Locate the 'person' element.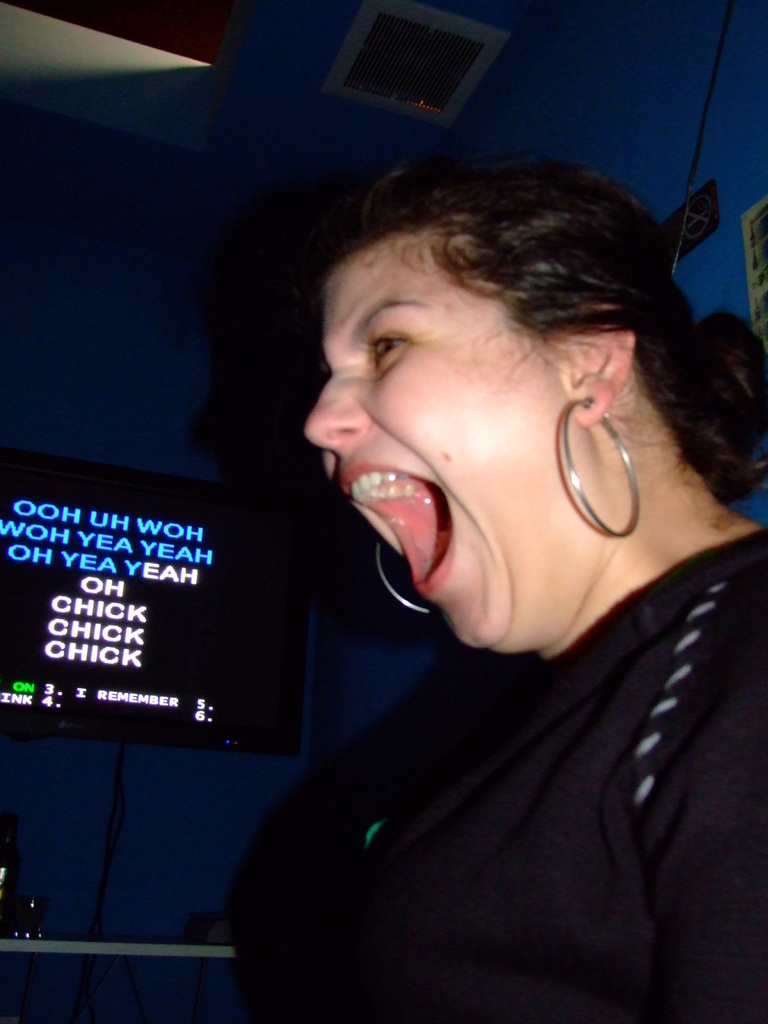
Element bbox: BBox(284, 132, 767, 1023).
